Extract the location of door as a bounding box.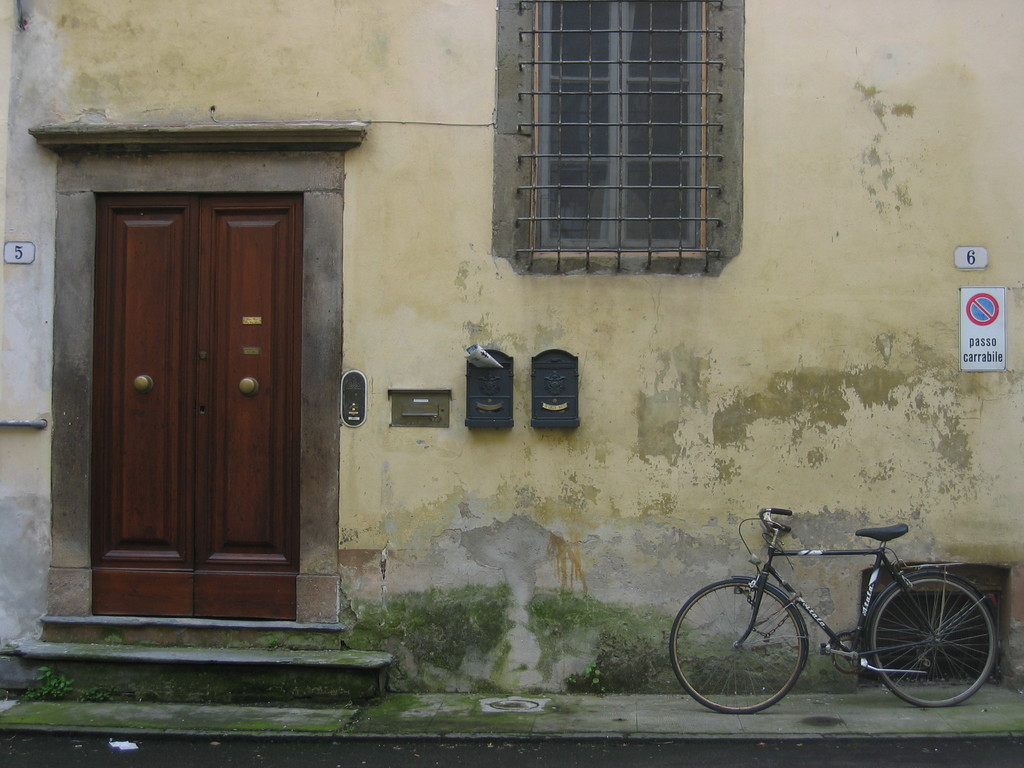
(x1=83, y1=168, x2=340, y2=630).
